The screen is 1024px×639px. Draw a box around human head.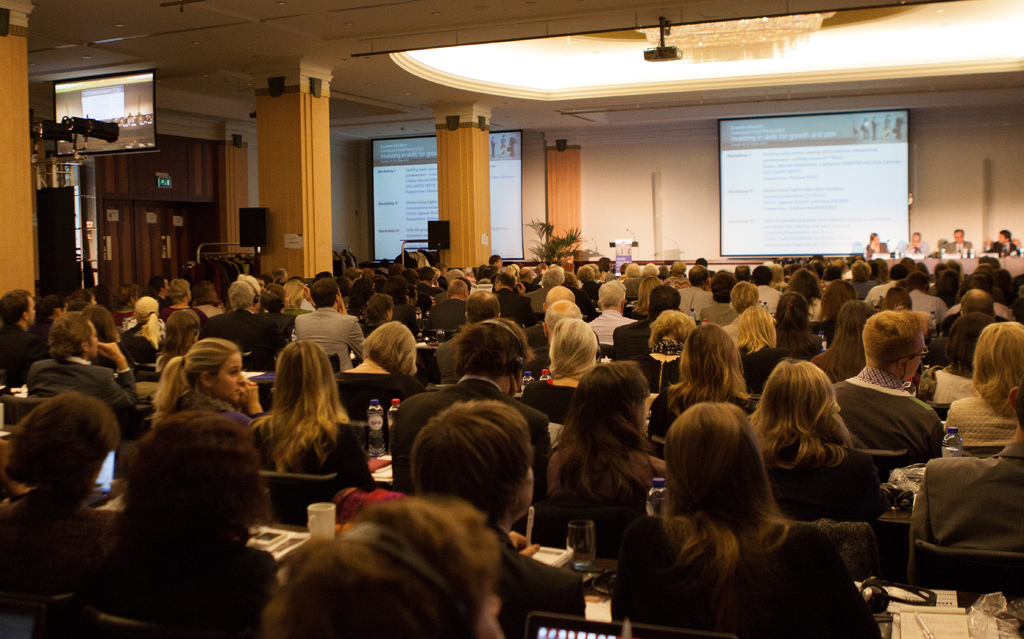
region(975, 261, 996, 277).
